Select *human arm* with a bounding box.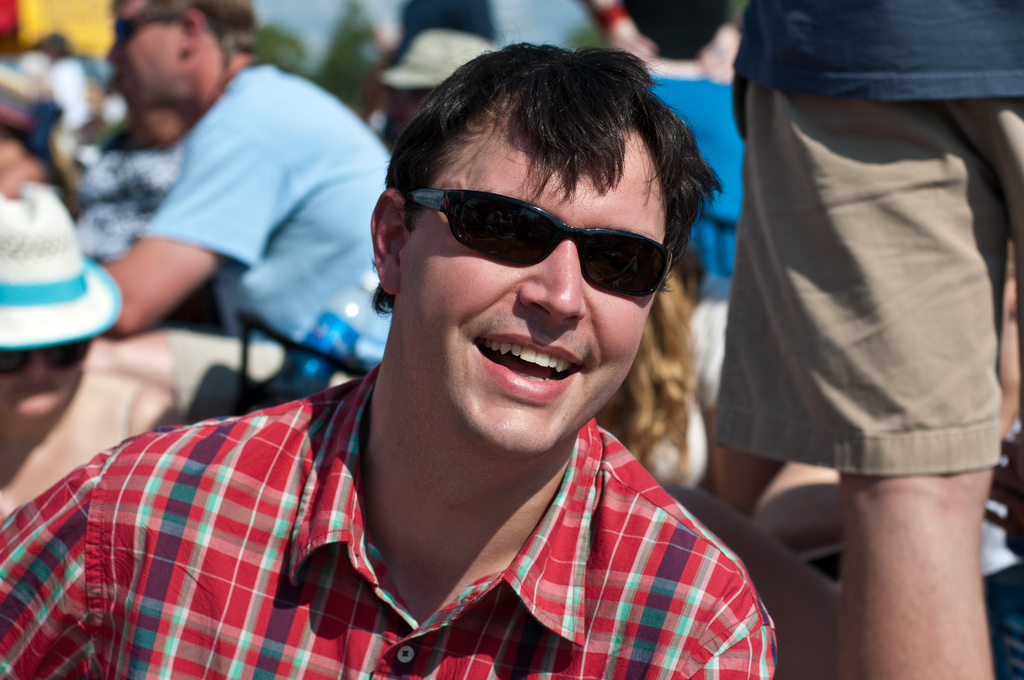
detection(691, 10, 746, 95).
